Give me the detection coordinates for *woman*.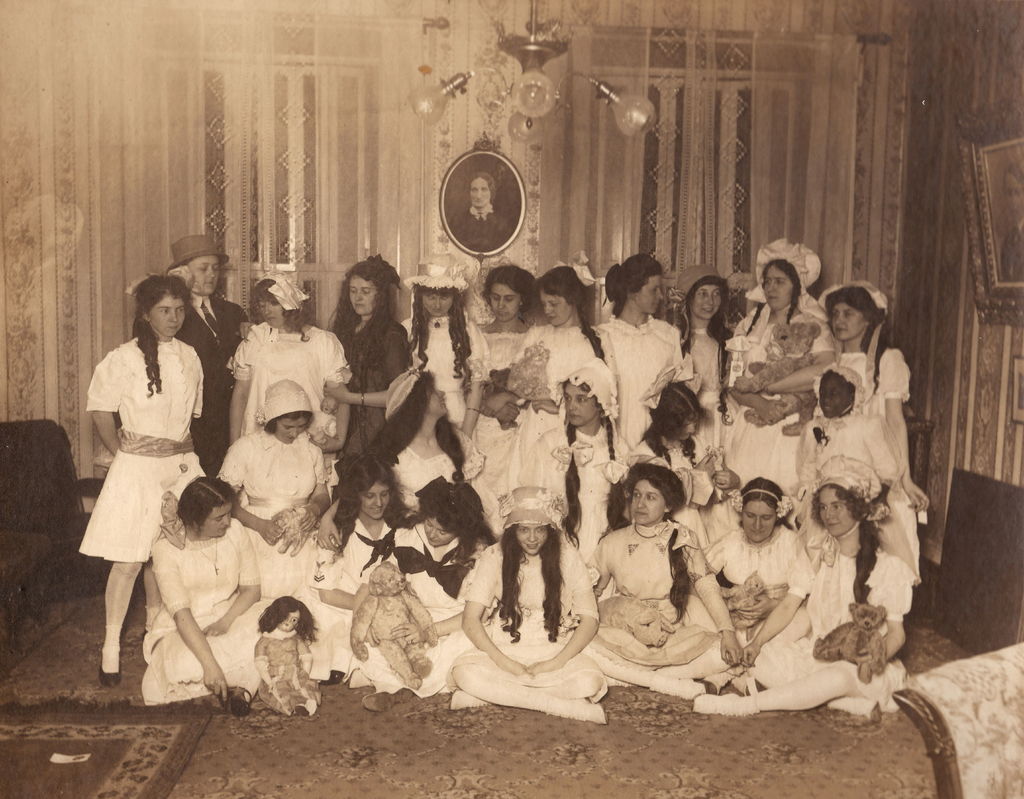
bbox(671, 268, 741, 438).
